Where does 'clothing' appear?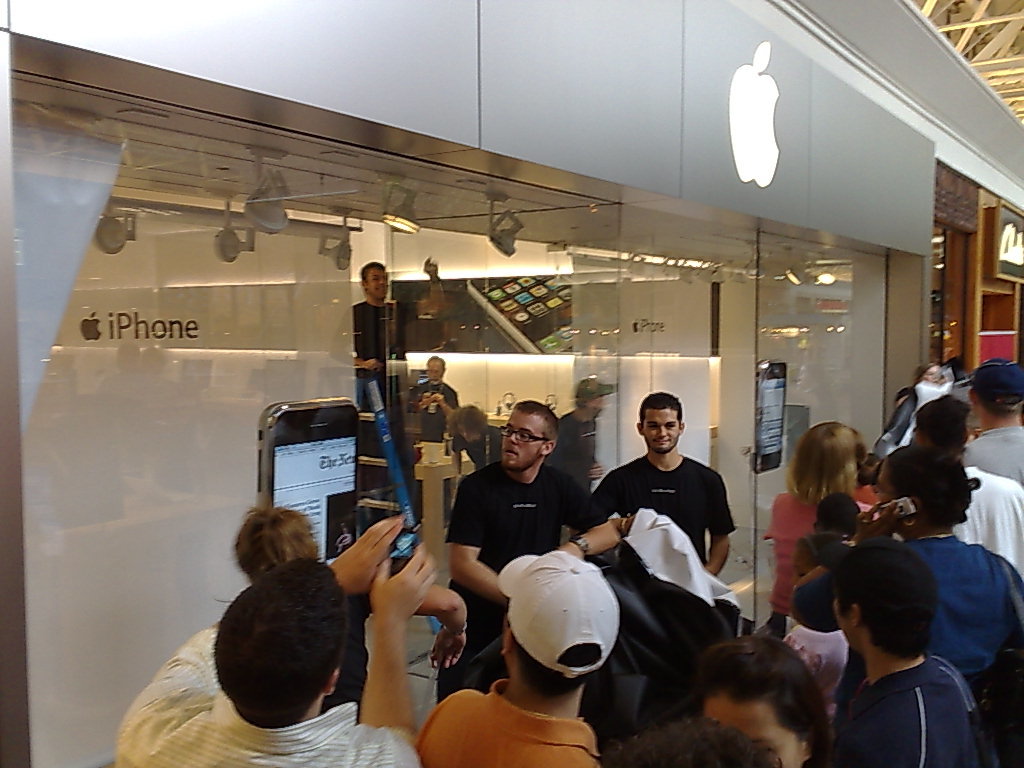
Appears at locate(873, 537, 1023, 707).
